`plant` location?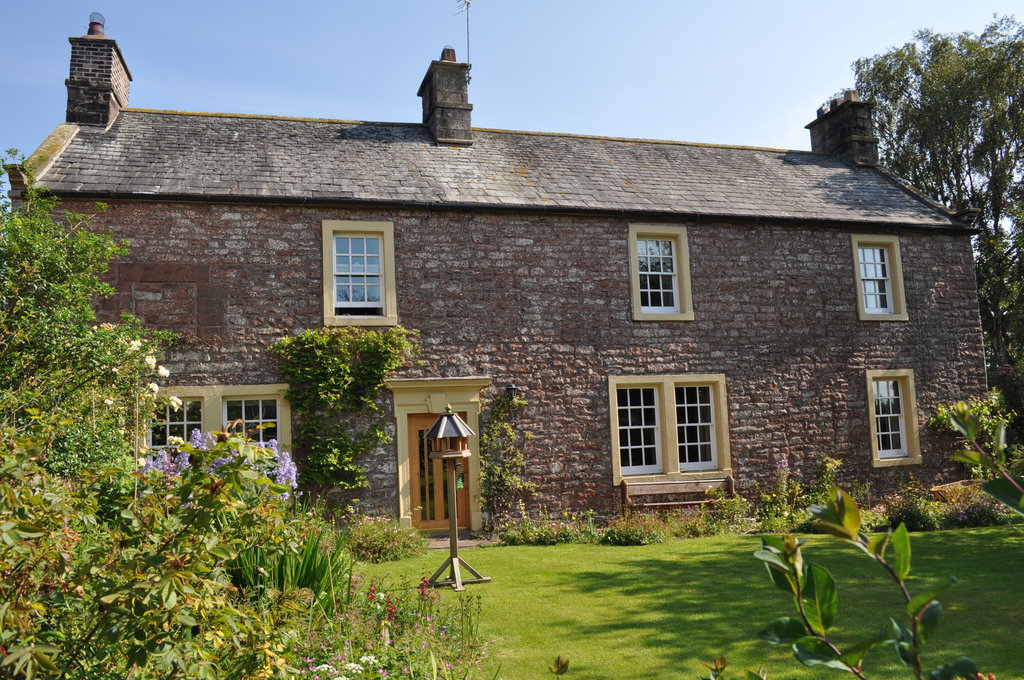
crop(550, 484, 1006, 679)
